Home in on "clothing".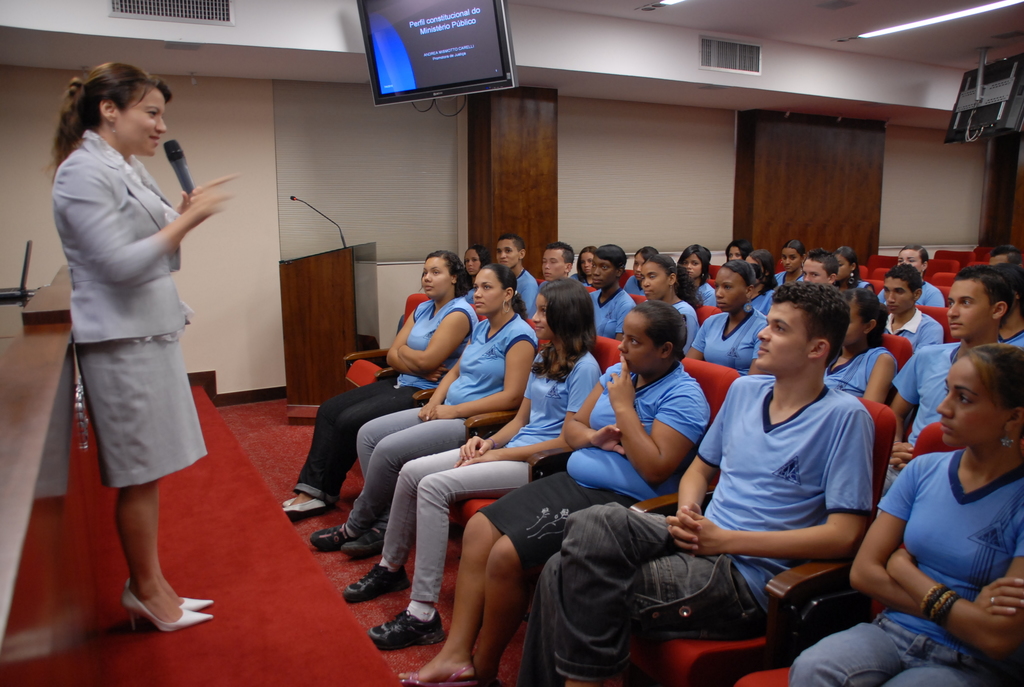
Homed in at region(886, 333, 1023, 459).
